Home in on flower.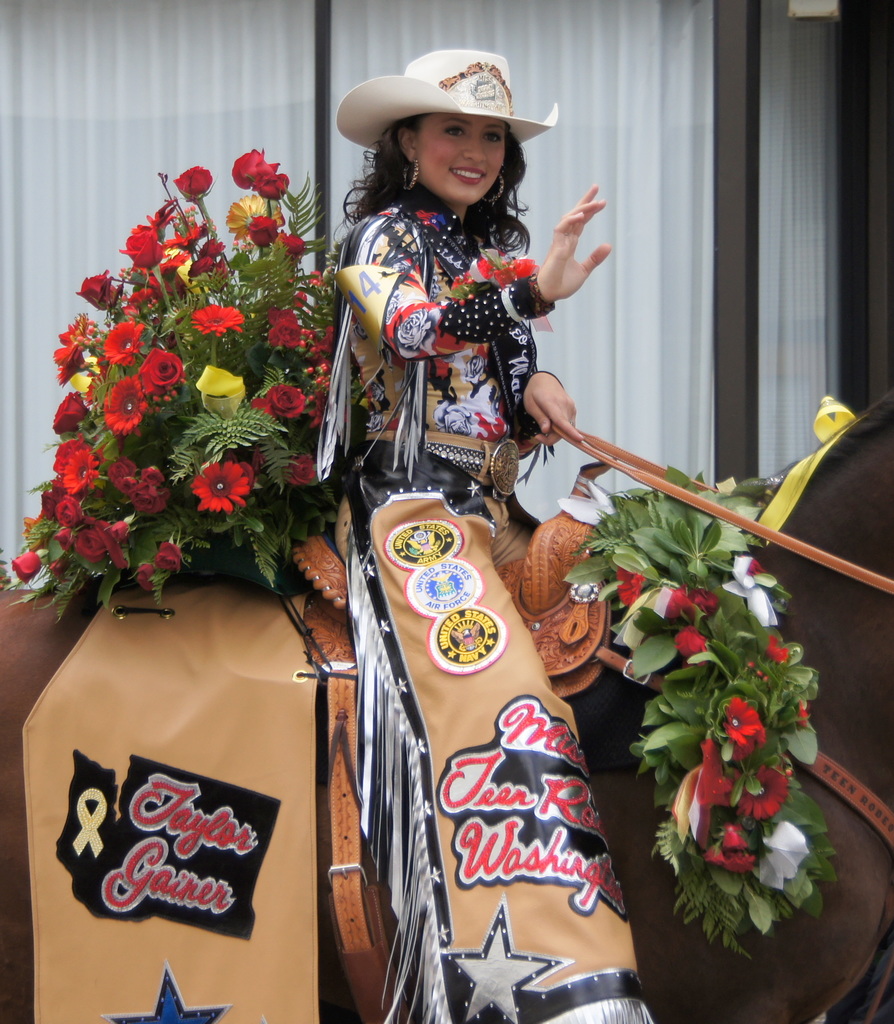
Homed in at {"left": 291, "top": 447, "right": 314, "bottom": 486}.
